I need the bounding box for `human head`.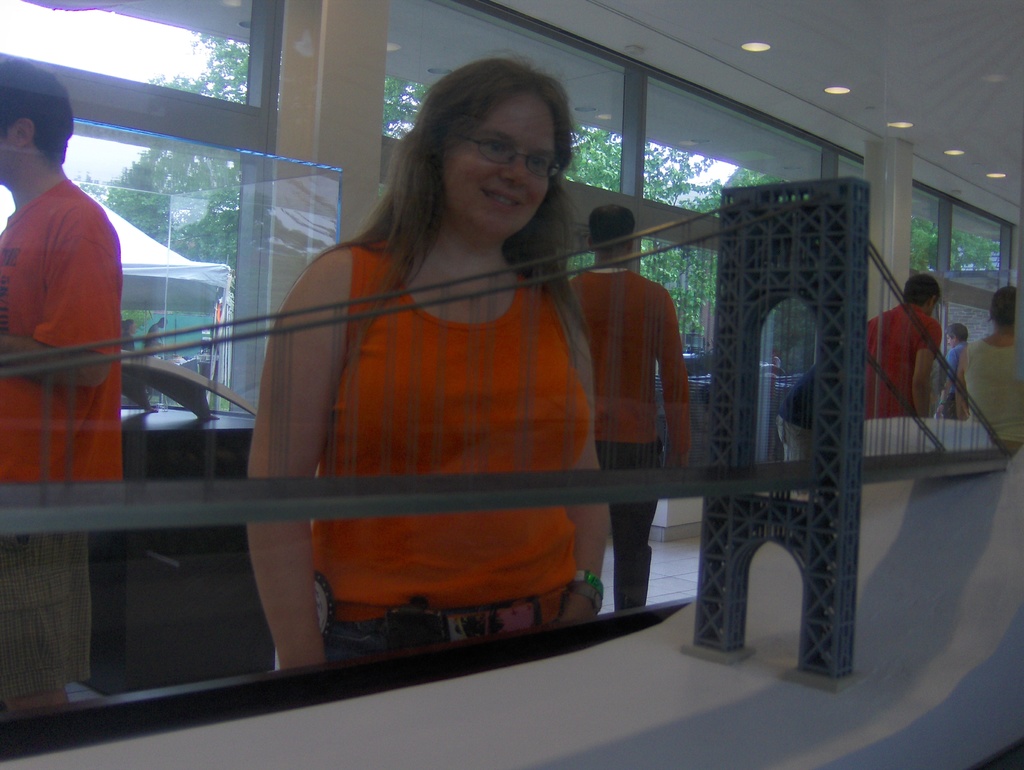
Here it is: <region>159, 313, 168, 329</region>.
